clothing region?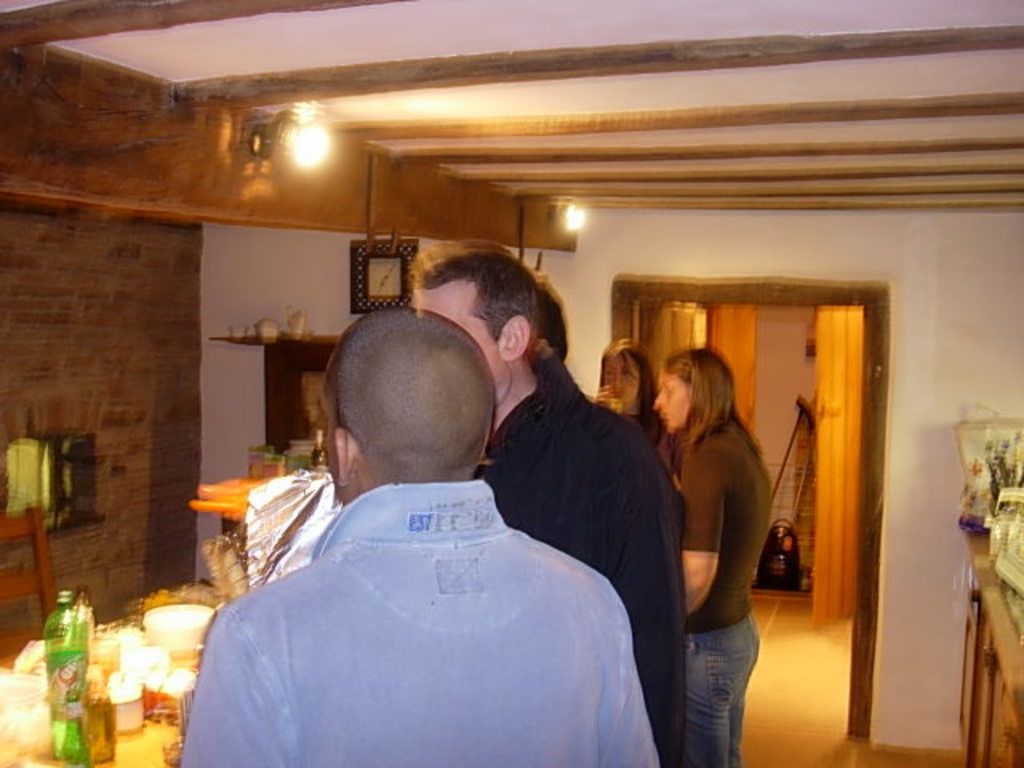
region(486, 360, 688, 766)
